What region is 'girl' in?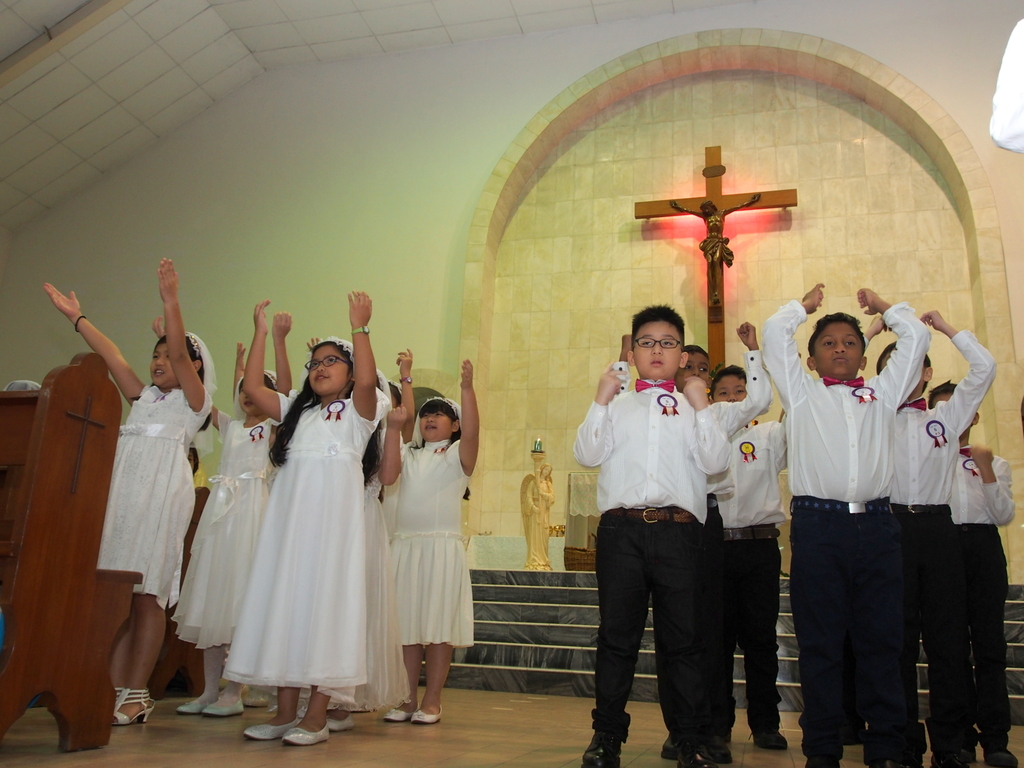
44/262/211/726.
